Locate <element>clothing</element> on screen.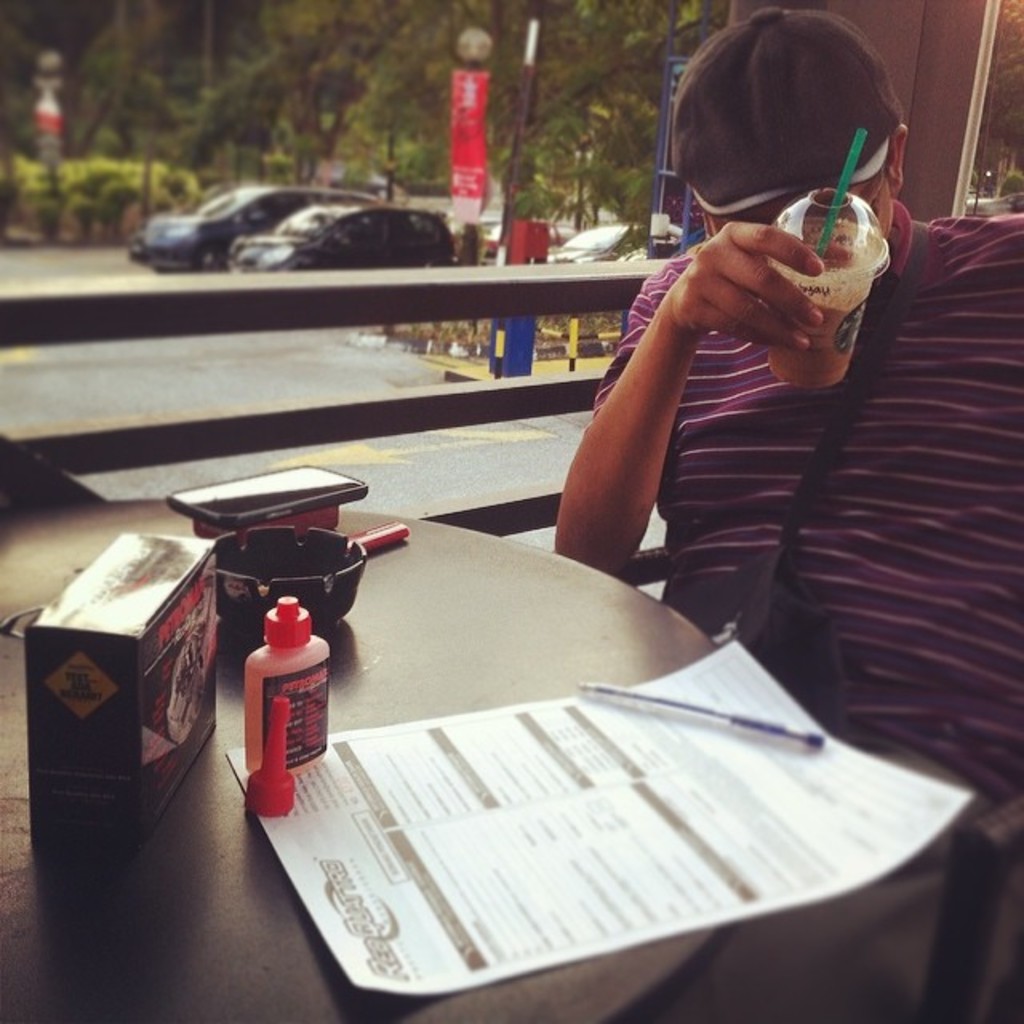
On screen at detection(590, 210, 1022, 1022).
